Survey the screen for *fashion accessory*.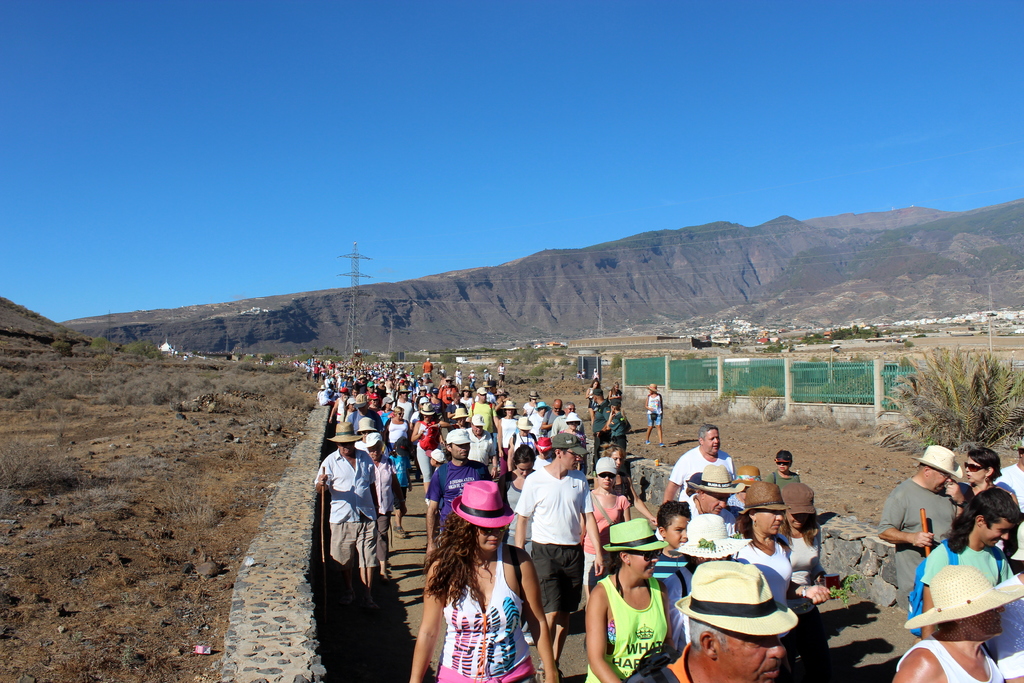
Survey found: (632,551,663,561).
